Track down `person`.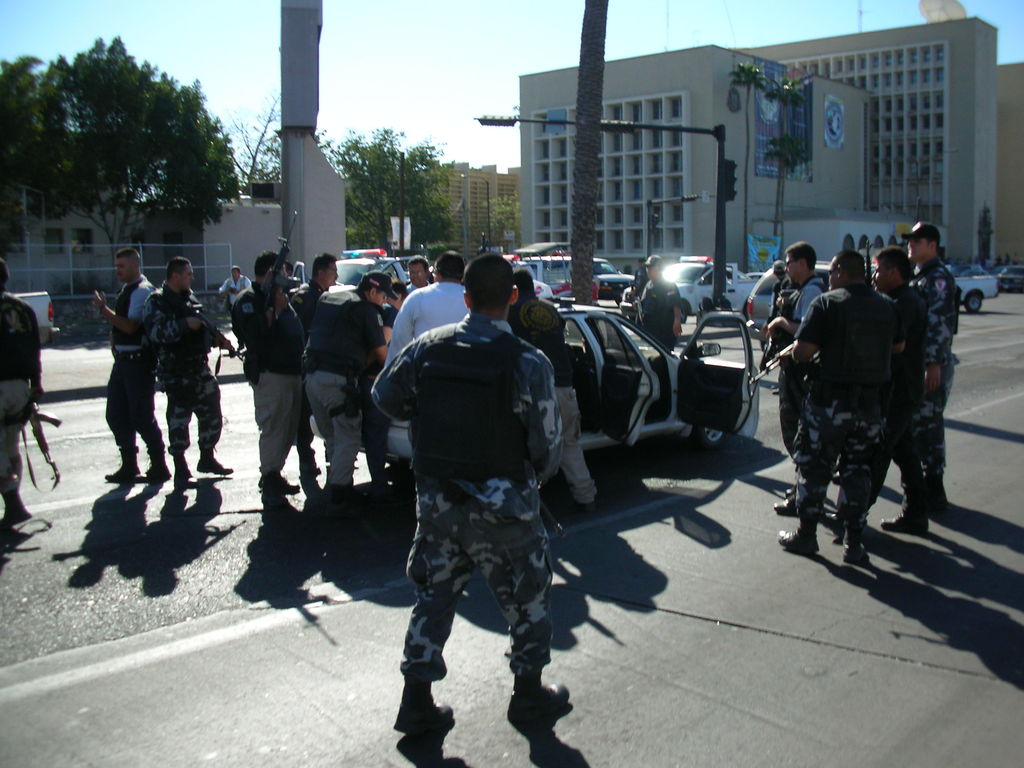
Tracked to detection(296, 275, 392, 502).
